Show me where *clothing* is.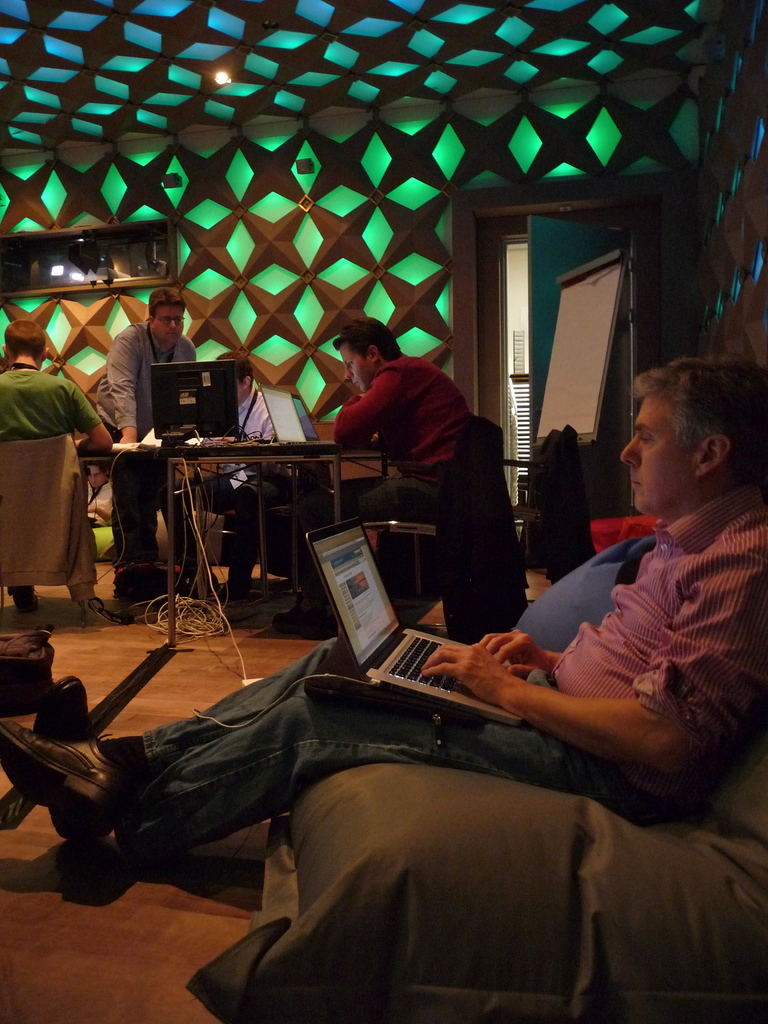
*clothing* is at select_region(83, 491, 767, 865).
